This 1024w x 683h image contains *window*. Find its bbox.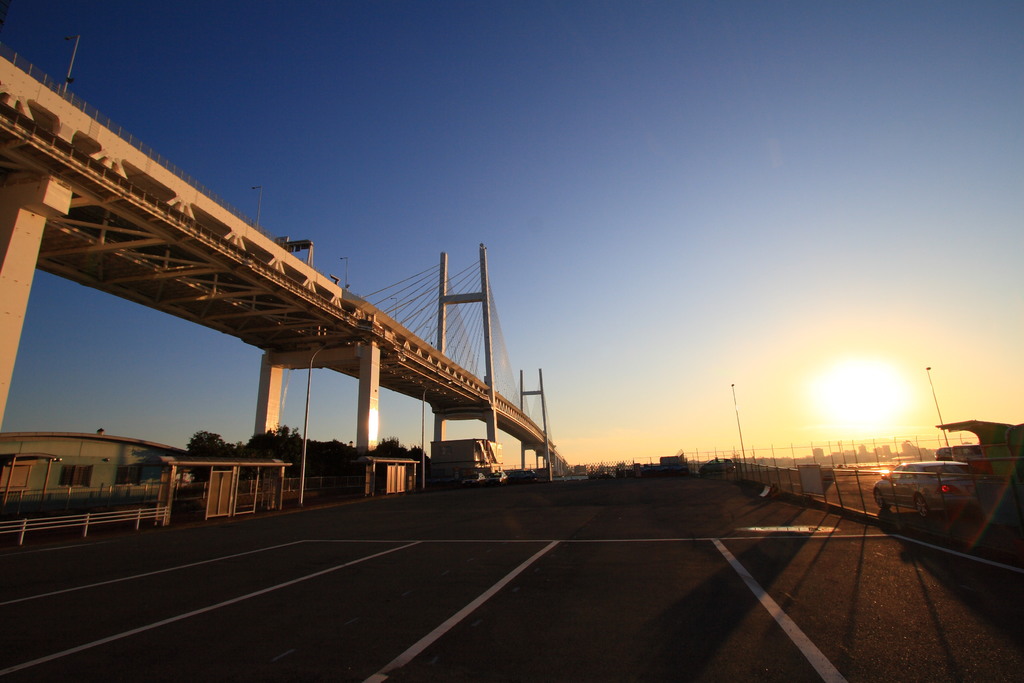
{"left": 56, "top": 459, "right": 94, "bottom": 493}.
